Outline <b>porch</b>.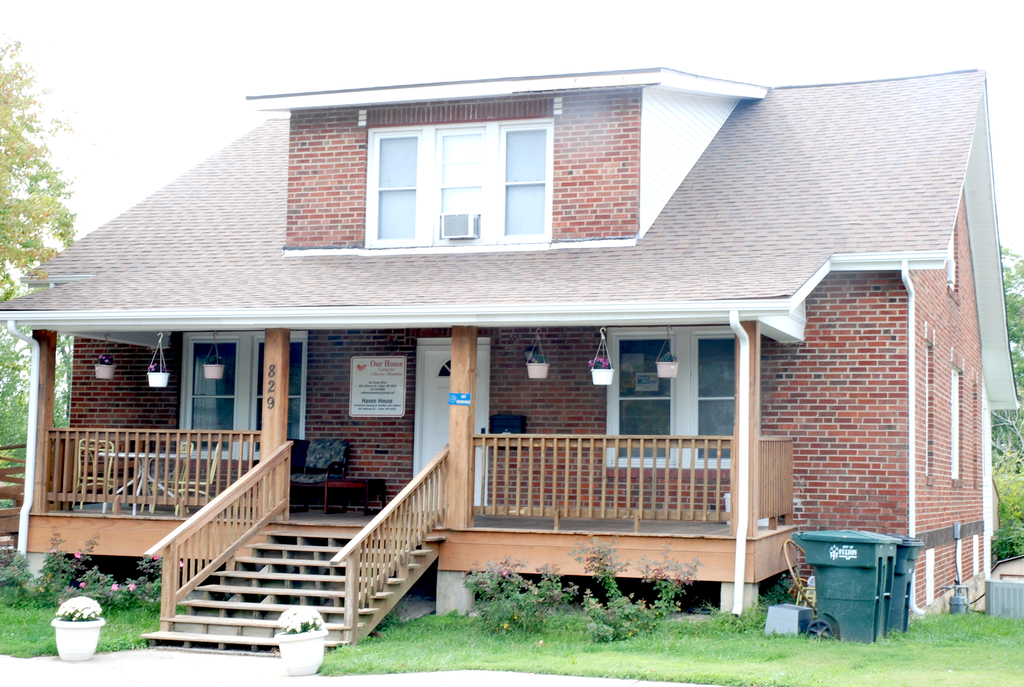
Outline: BBox(35, 429, 796, 525).
